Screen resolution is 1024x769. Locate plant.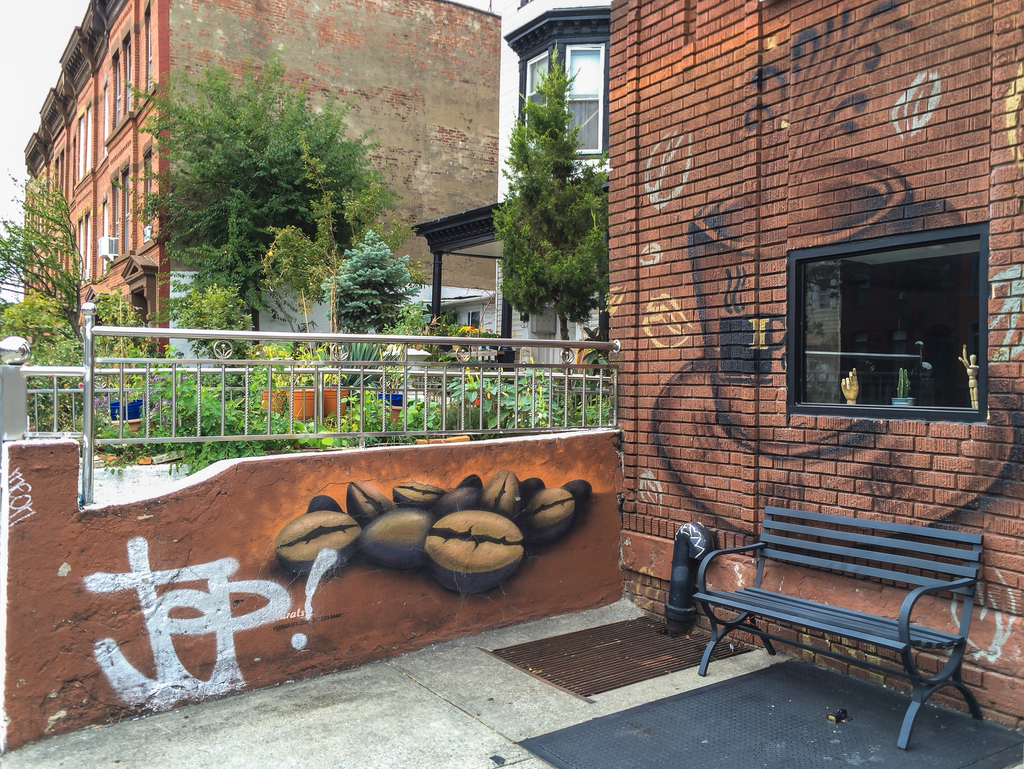
box(314, 347, 355, 387).
